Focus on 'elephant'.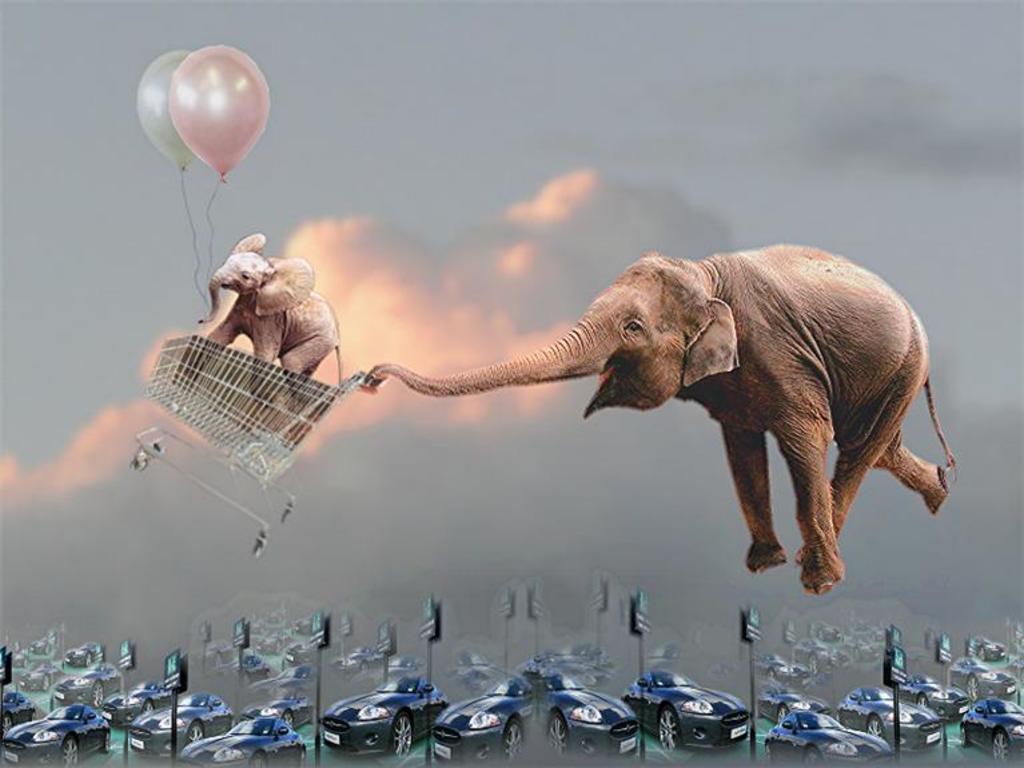
Focused at 184, 251, 344, 409.
